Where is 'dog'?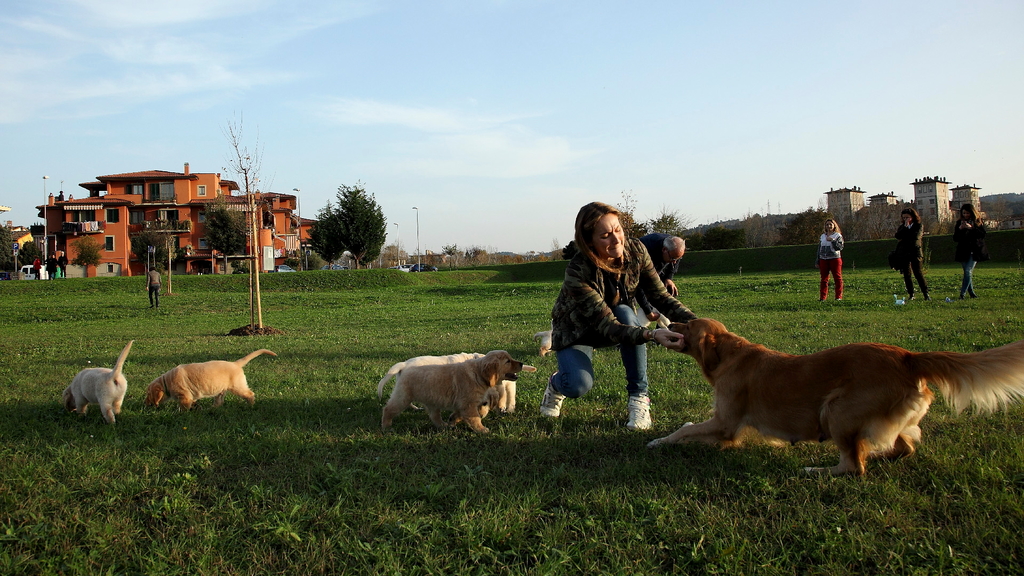
pyautogui.locateOnScreen(535, 328, 551, 358).
